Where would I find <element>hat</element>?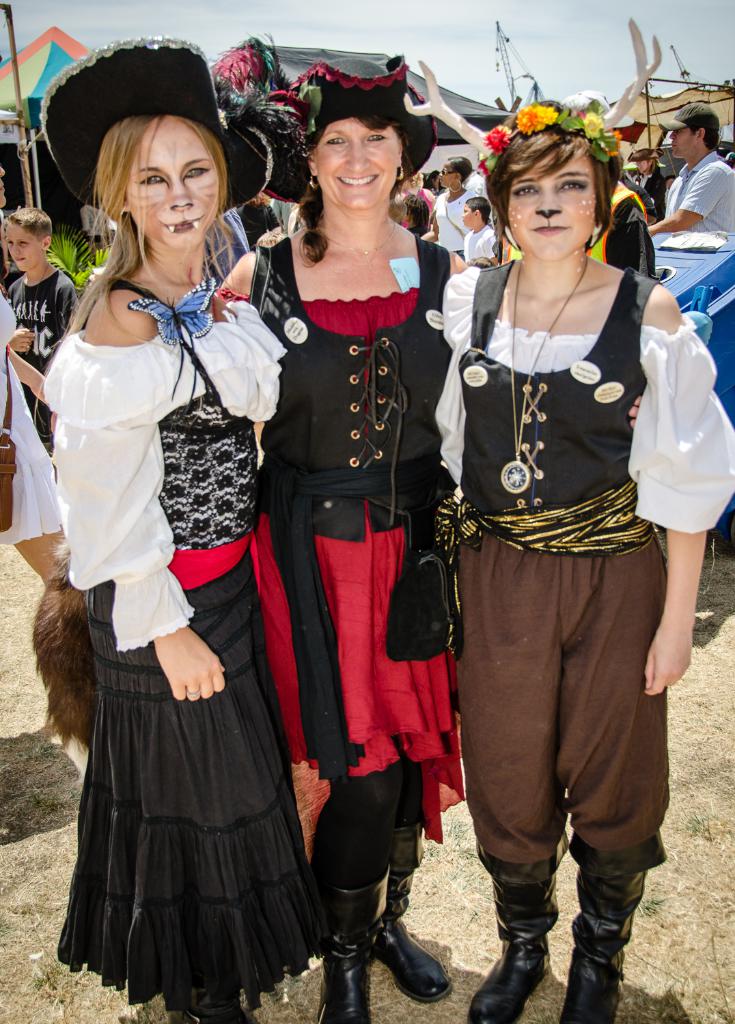
At detection(42, 30, 274, 218).
